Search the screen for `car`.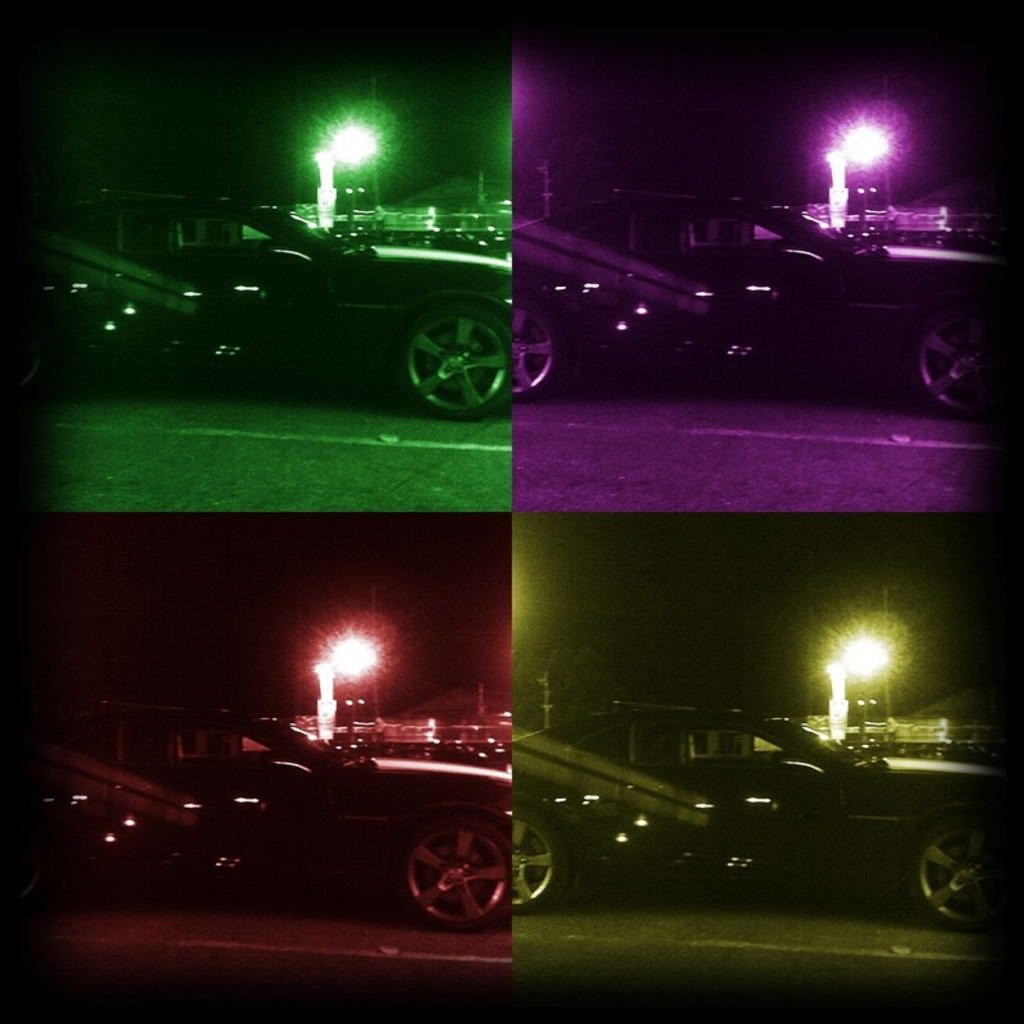
Found at left=524, top=172, right=1007, bottom=396.
